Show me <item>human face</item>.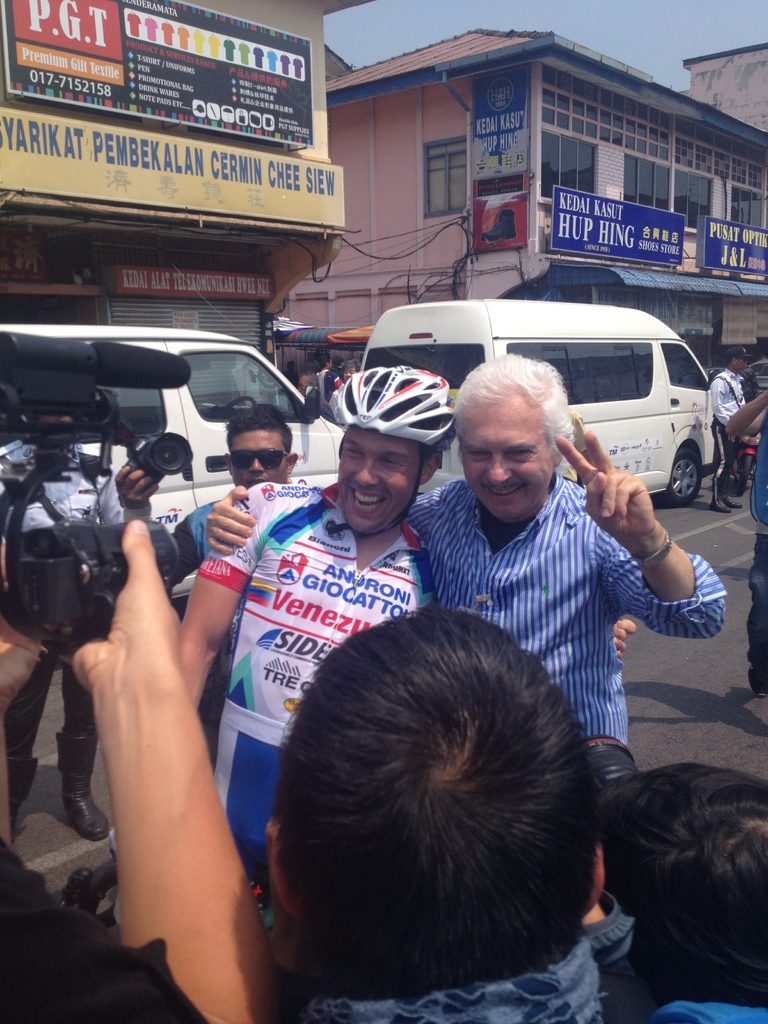
<item>human face</item> is here: (left=344, top=368, right=356, bottom=380).
